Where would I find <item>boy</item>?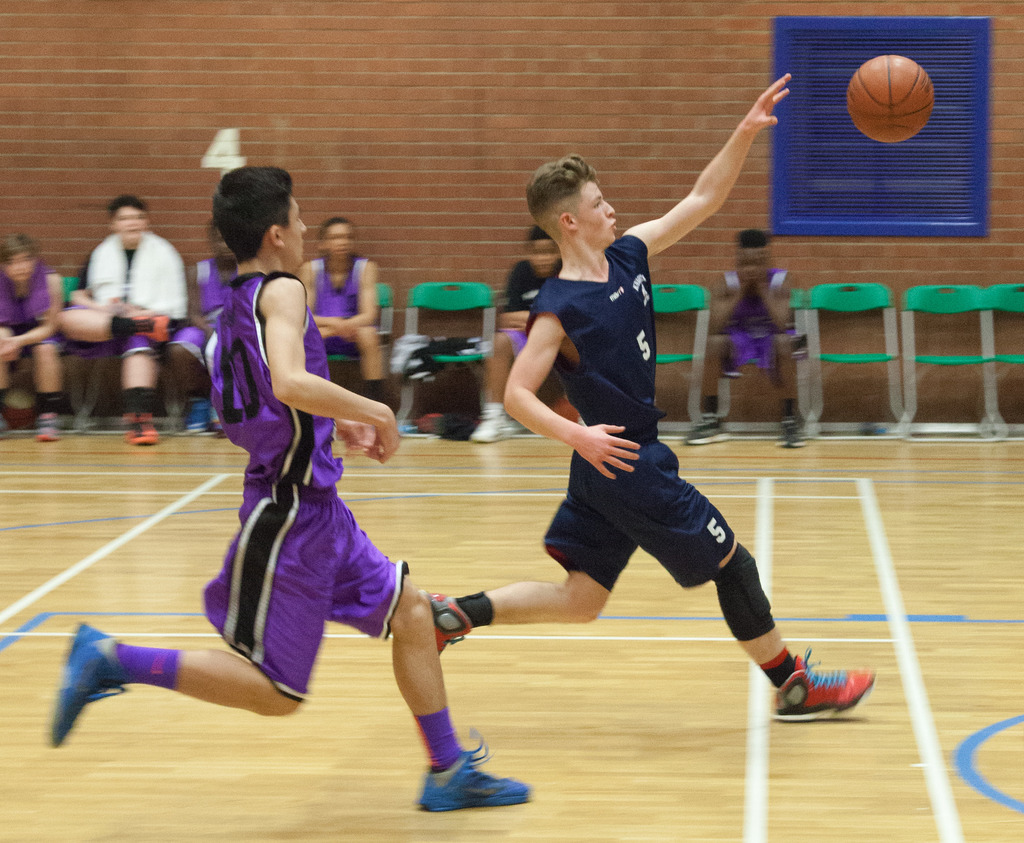
At [x1=423, y1=67, x2=872, y2=713].
